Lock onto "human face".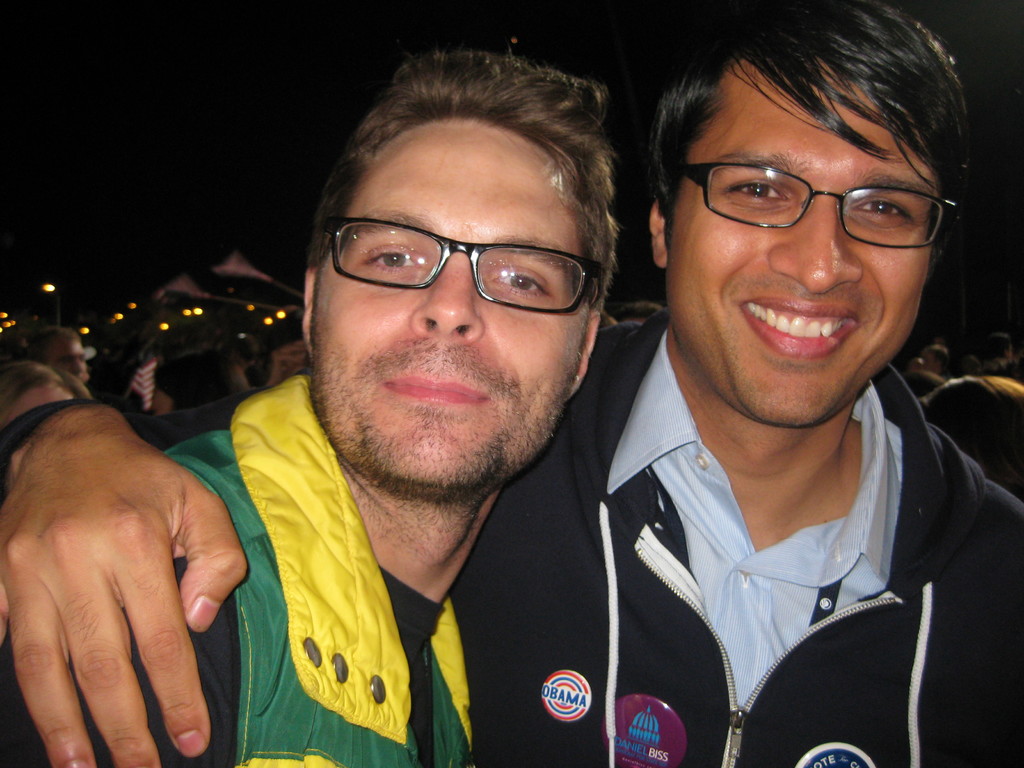
Locked: [311, 119, 586, 486].
